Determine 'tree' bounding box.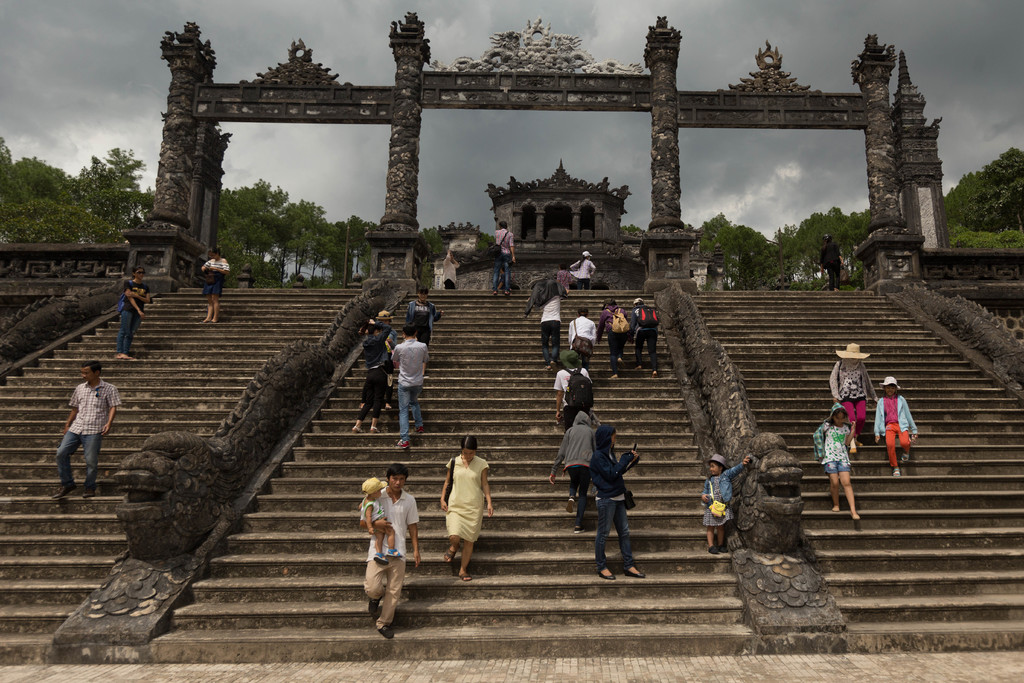
Determined: [x1=77, y1=142, x2=148, y2=224].
